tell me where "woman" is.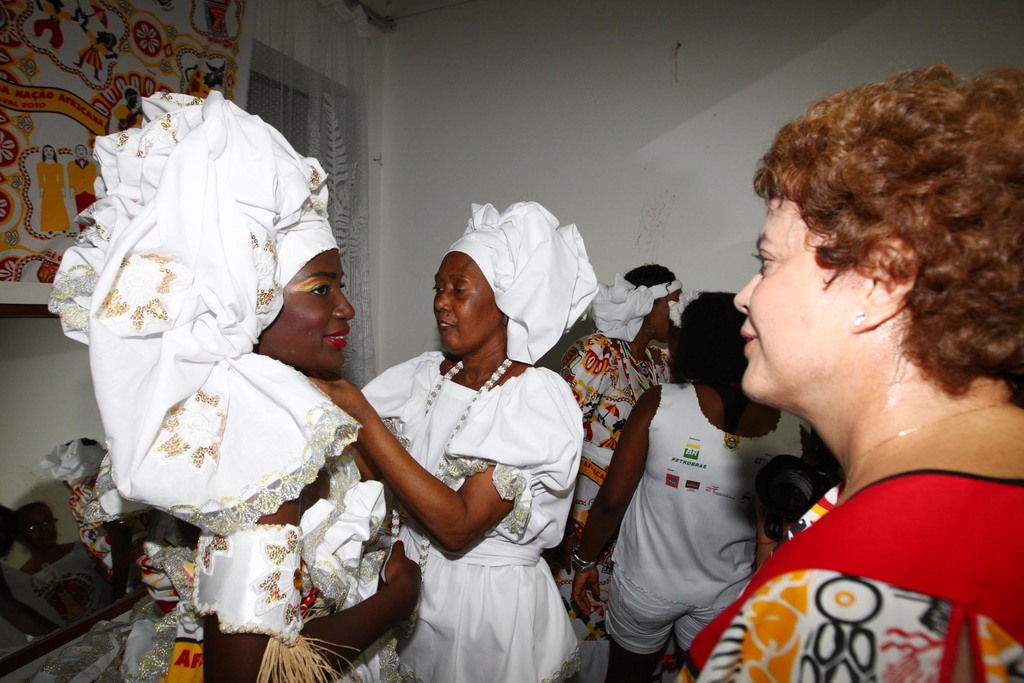
"woman" is at x1=47, y1=57, x2=382, y2=670.
